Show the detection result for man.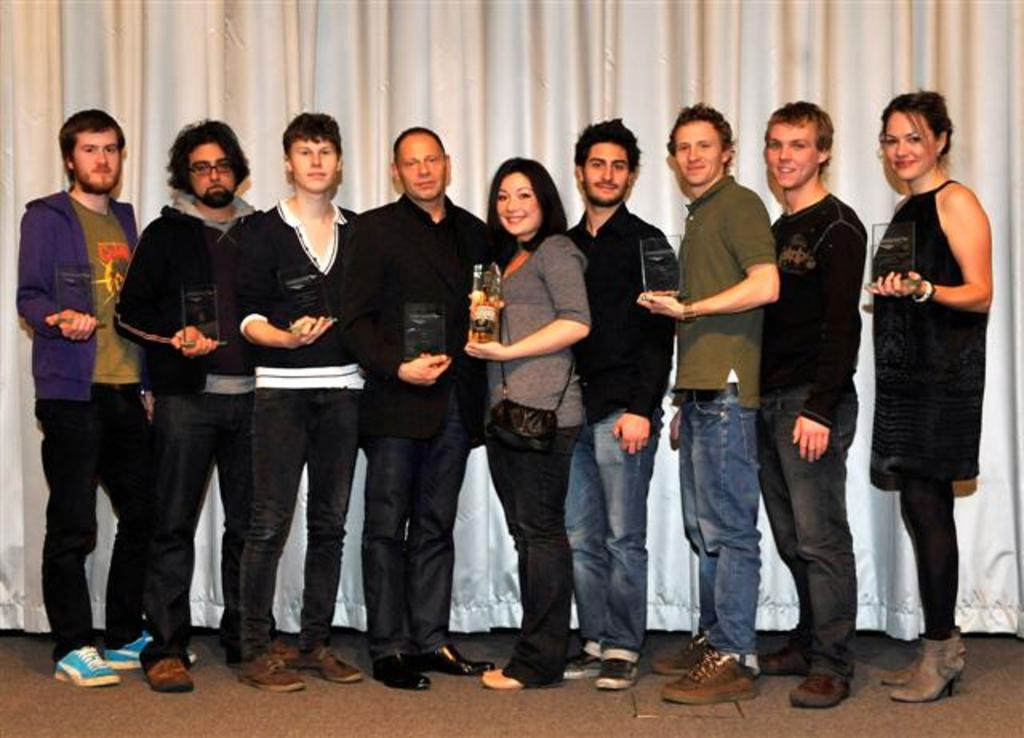
bbox=[16, 107, 165, 674].
